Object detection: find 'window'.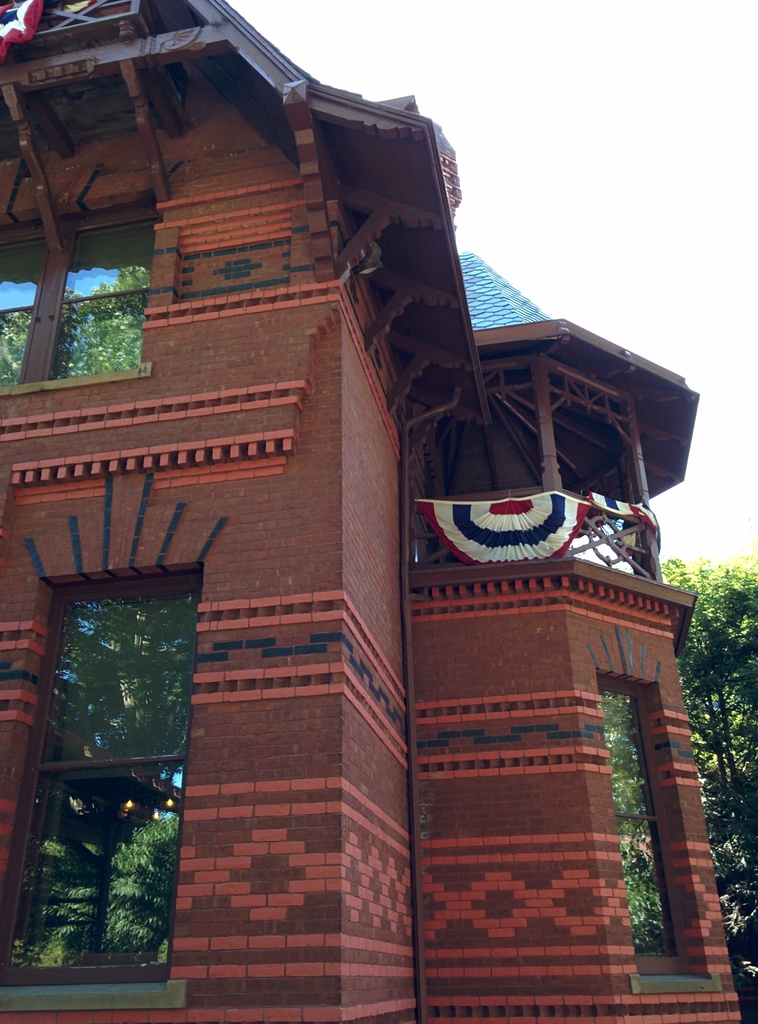
<region>0, 572, 197, 984</region>.
